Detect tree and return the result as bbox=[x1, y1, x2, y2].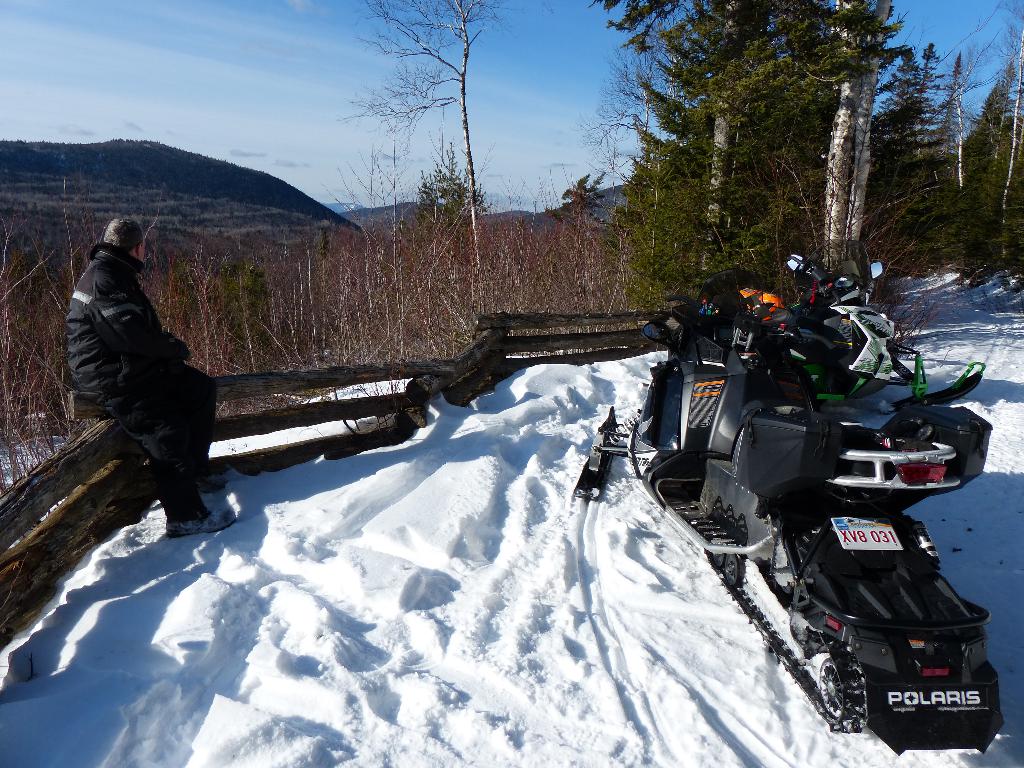
bbox=[591, 46, 954, 294].
